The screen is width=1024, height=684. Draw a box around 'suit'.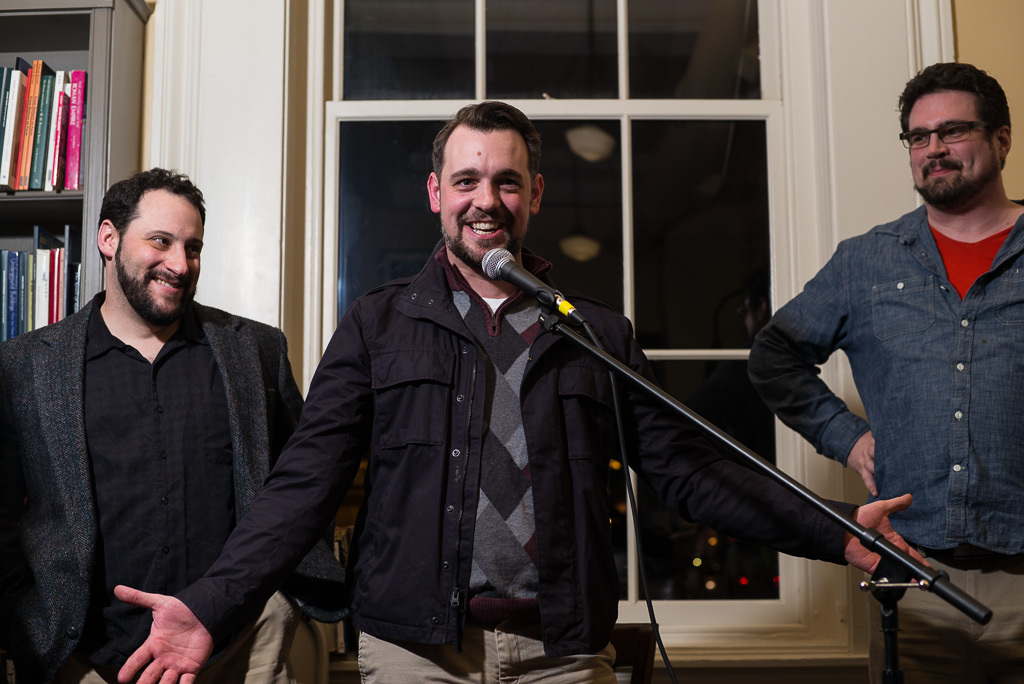
crop(10, 207, 308, 683).
